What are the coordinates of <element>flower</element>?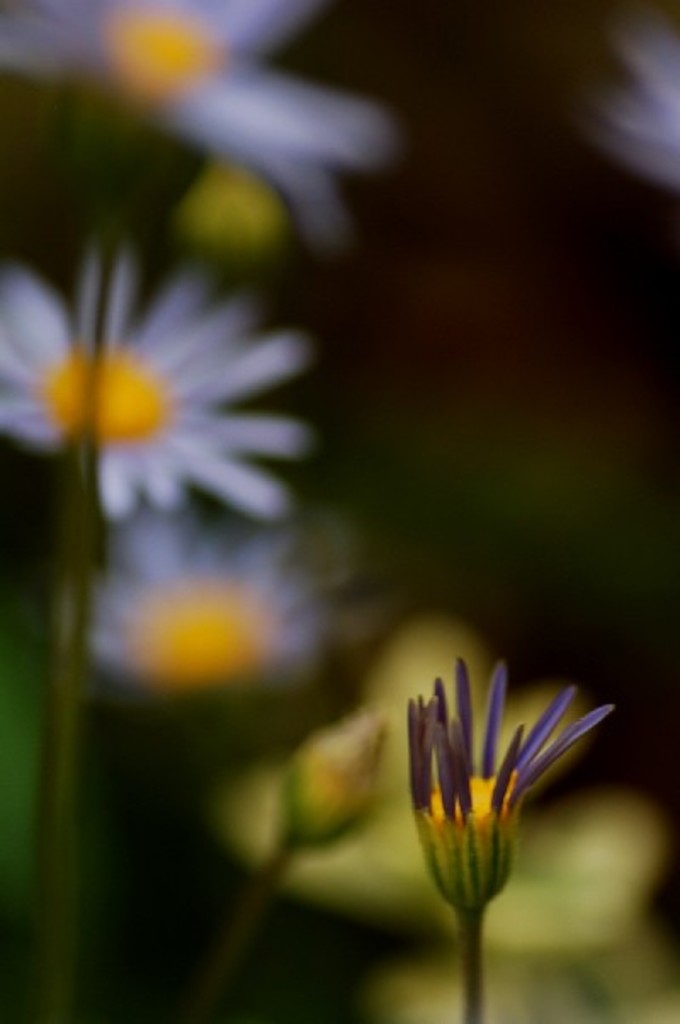
crop(42, 502, 372, 742).
